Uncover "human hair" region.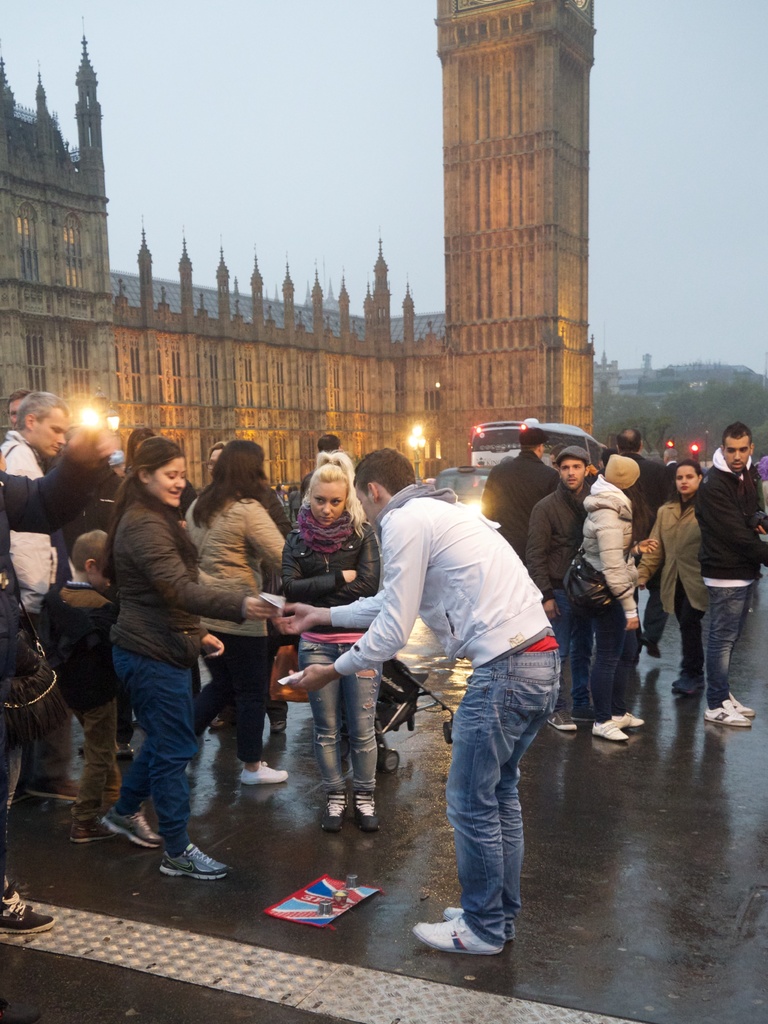
Uncovered: <box>721,422,753,452</box>.
